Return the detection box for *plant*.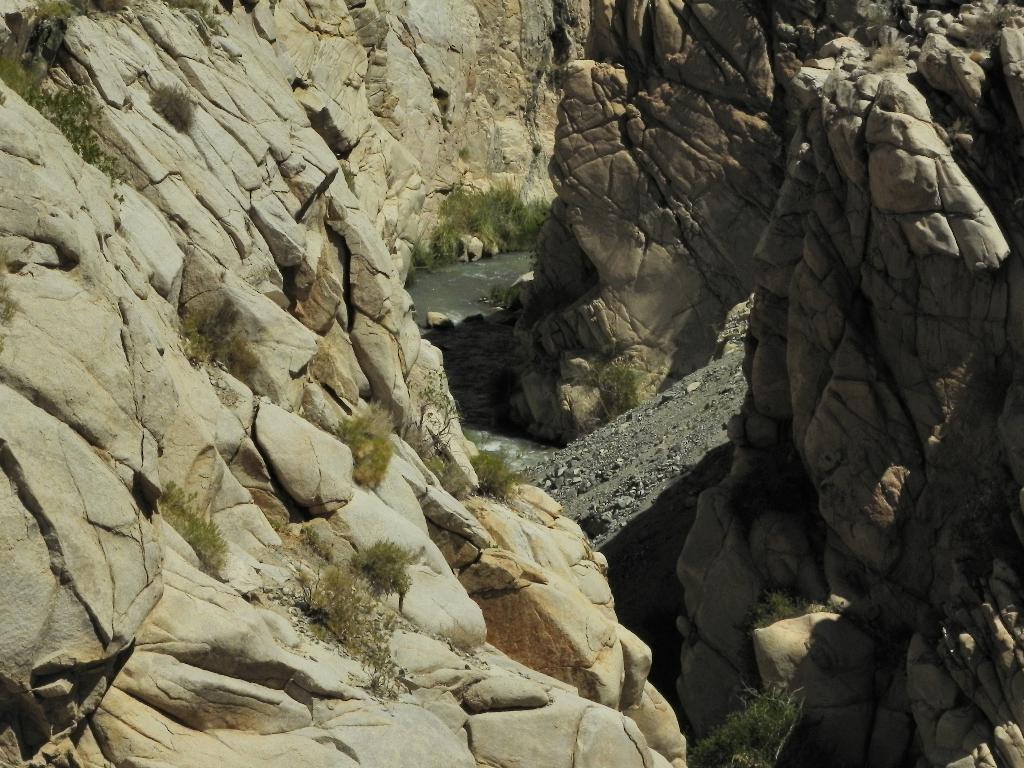
x1=455 y1=145 x2=472 y2=159.
